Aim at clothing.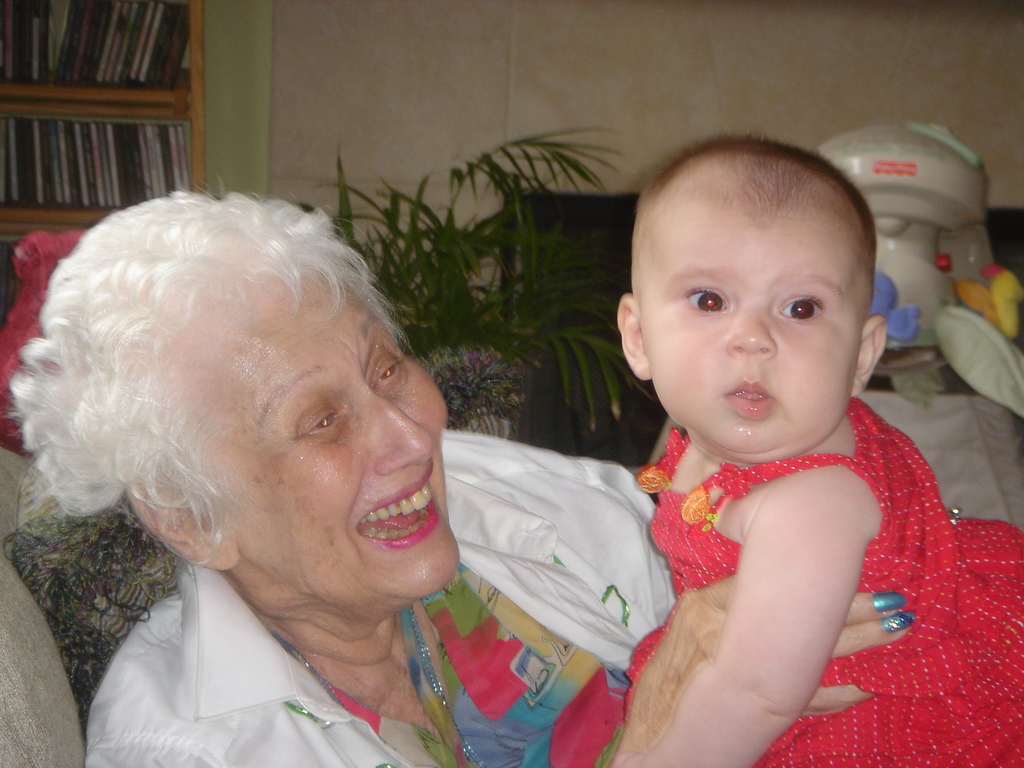
Aimed at bbox=[580, 332, 977, 747].
